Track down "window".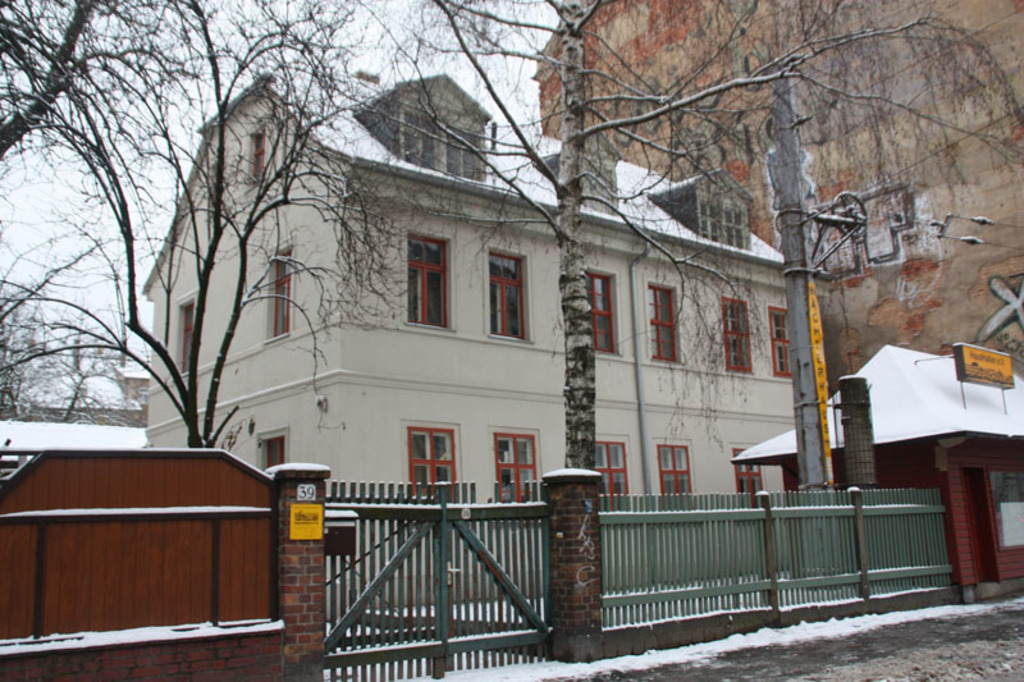
Tracked to detection(396, 111, 486, 179).
